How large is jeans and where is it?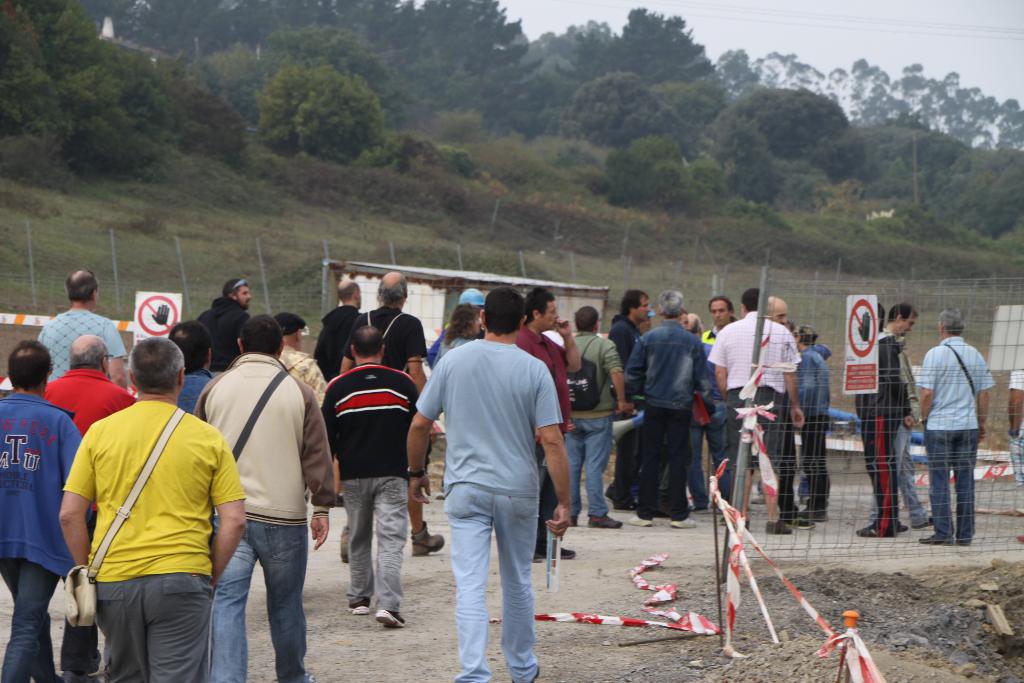
Bounding box: crop(566, 418, 608, 518).
